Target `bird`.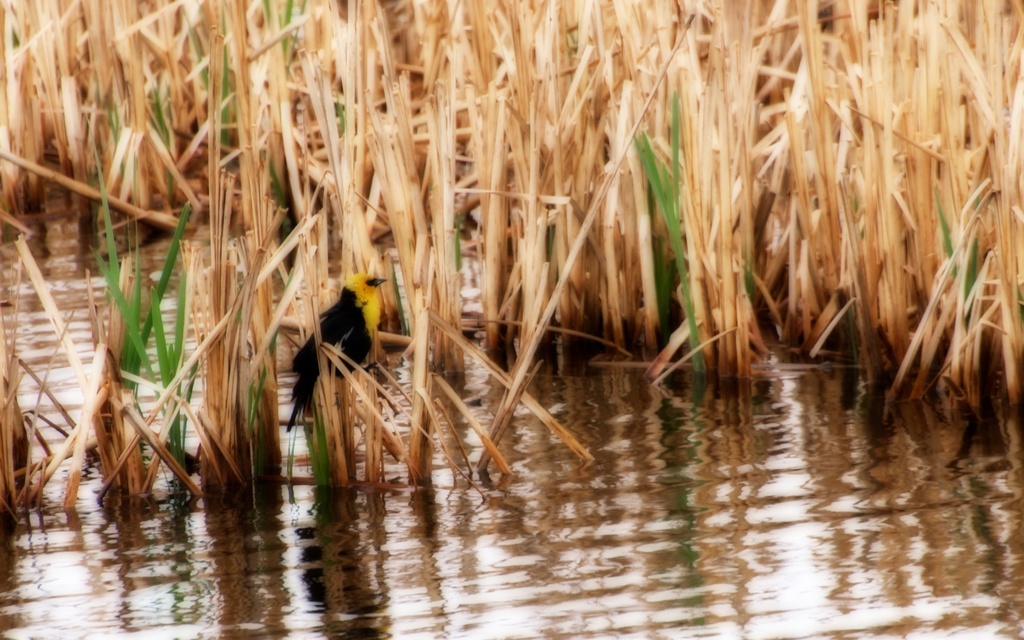
Target region: box=[286, 270, 394, 427].
